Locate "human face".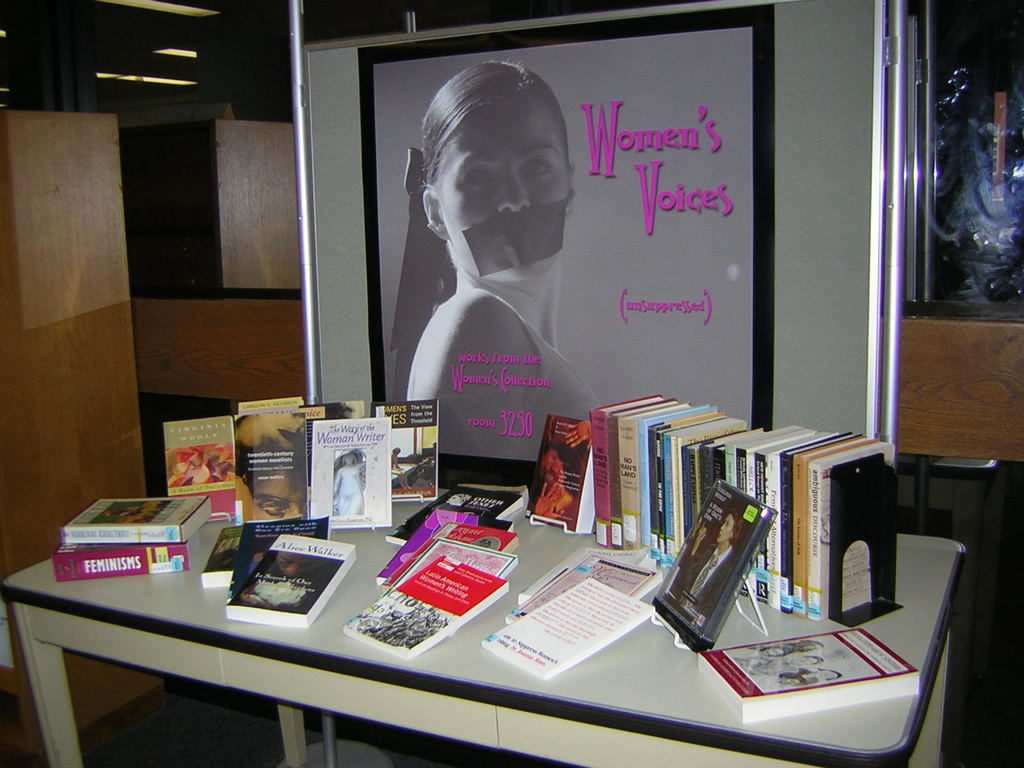
Bounding box: bbox=[783, 679, 798, 685].
